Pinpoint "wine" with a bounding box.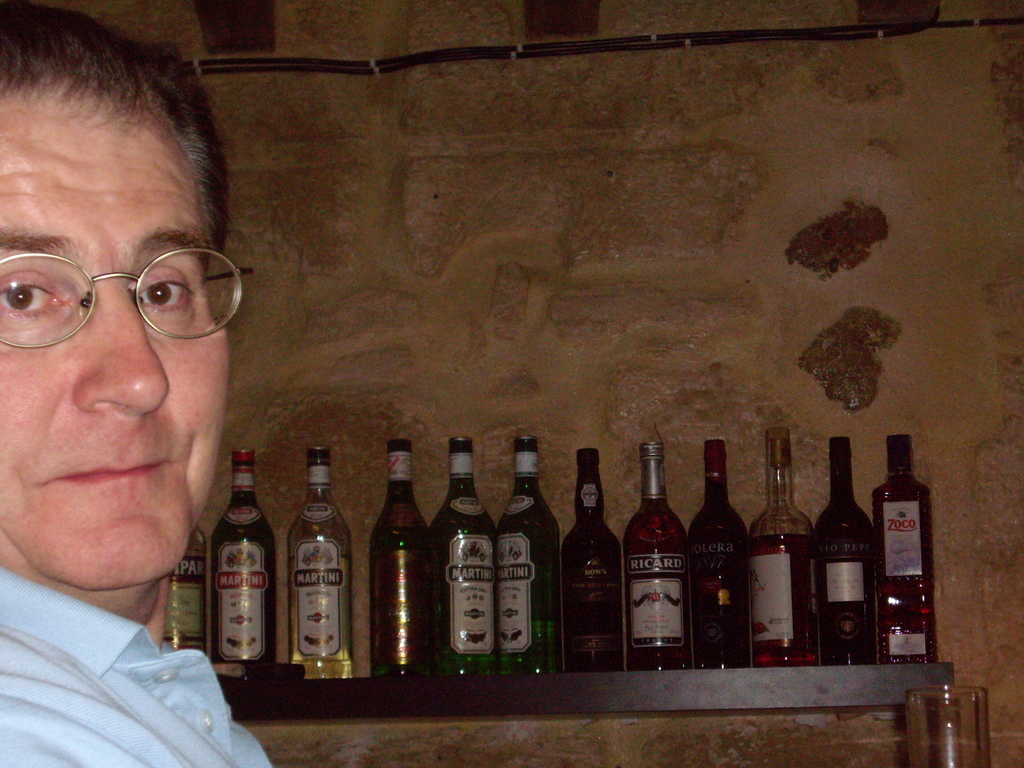
detection(497, 431, 568, 668).
